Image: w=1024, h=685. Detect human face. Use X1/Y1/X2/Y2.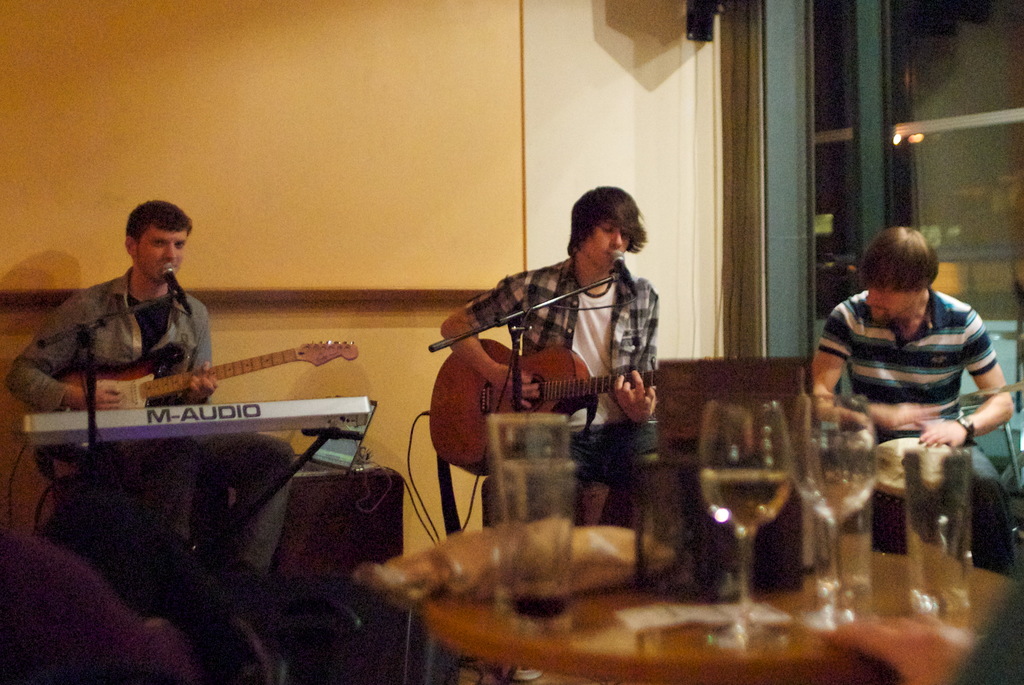
580/209/630/267.
